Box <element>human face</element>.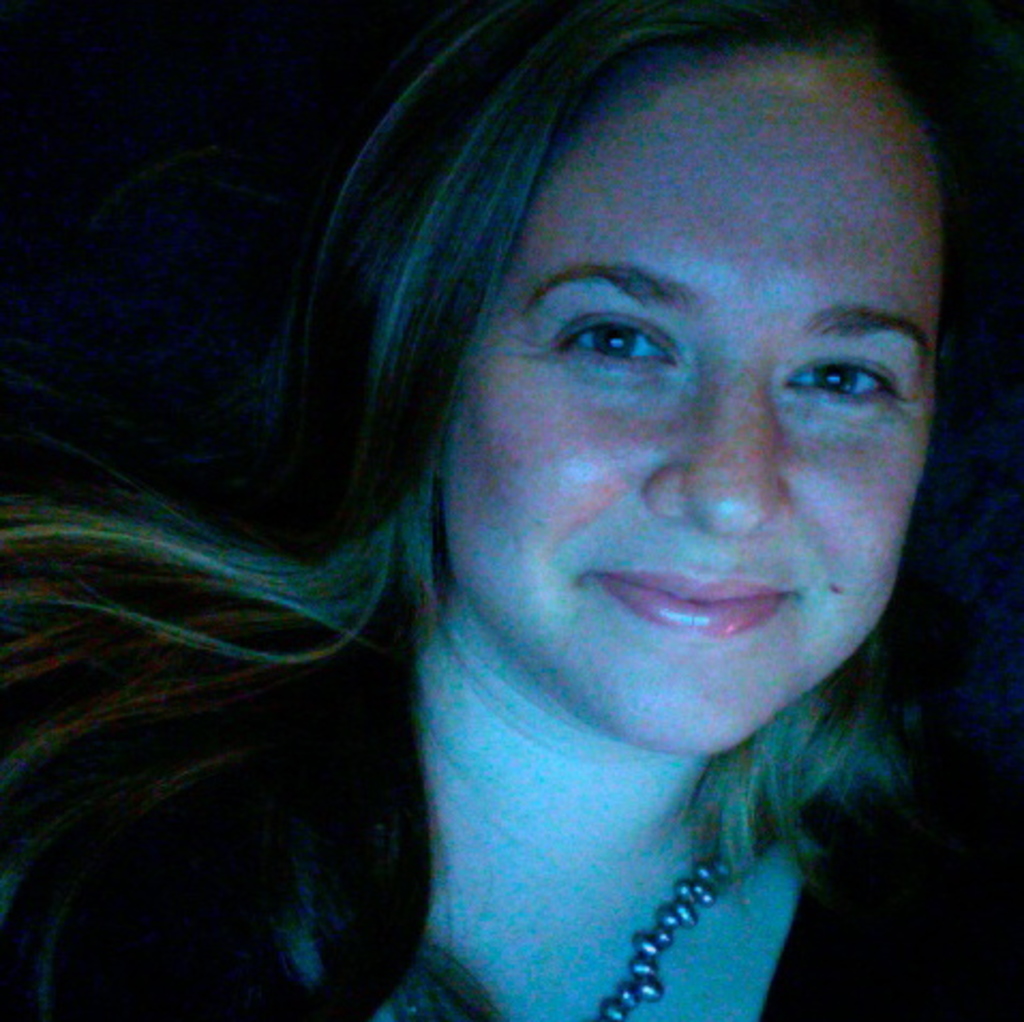
bbox=[446, 71, 936, 752].
